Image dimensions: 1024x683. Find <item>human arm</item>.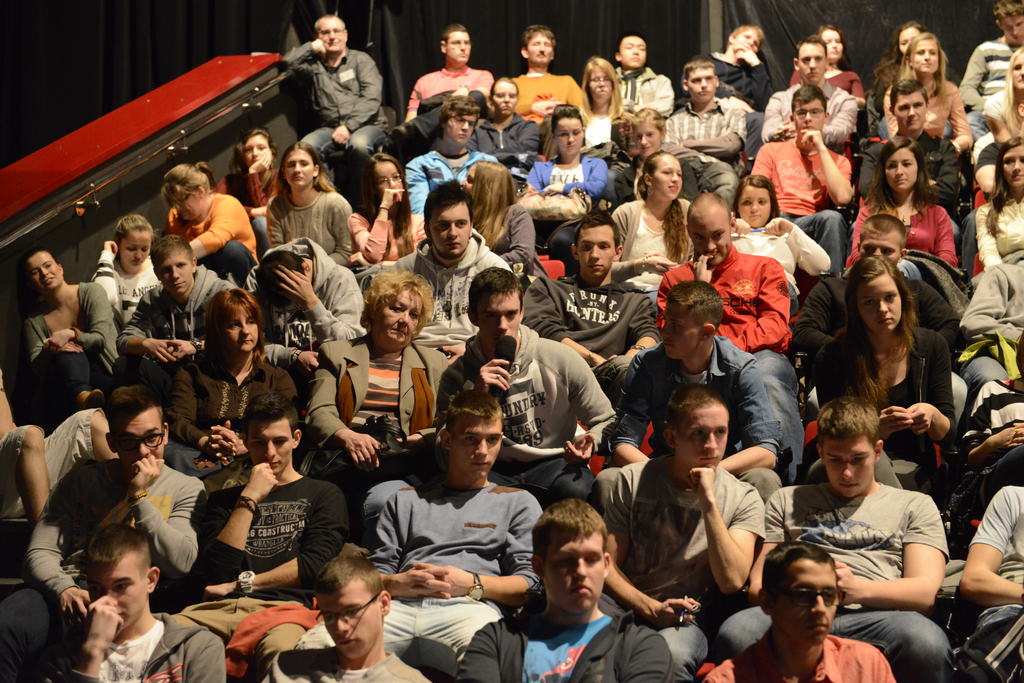
x1=458, y1=246, x2=517, y2=344.
